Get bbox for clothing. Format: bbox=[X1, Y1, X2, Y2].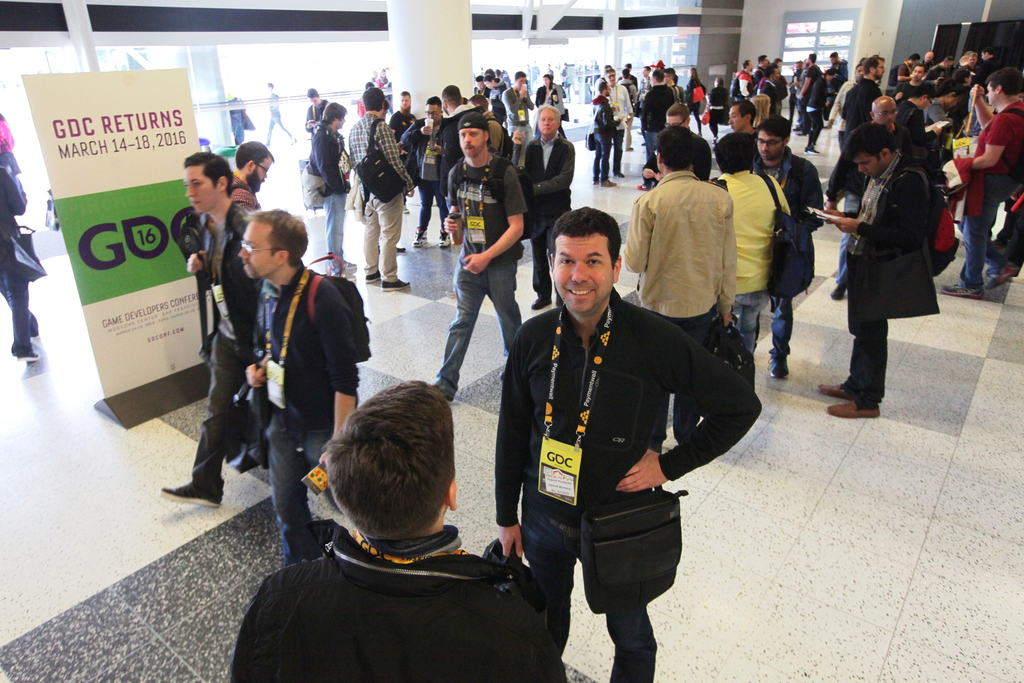
bbox=[806, 72, 831, 140].
